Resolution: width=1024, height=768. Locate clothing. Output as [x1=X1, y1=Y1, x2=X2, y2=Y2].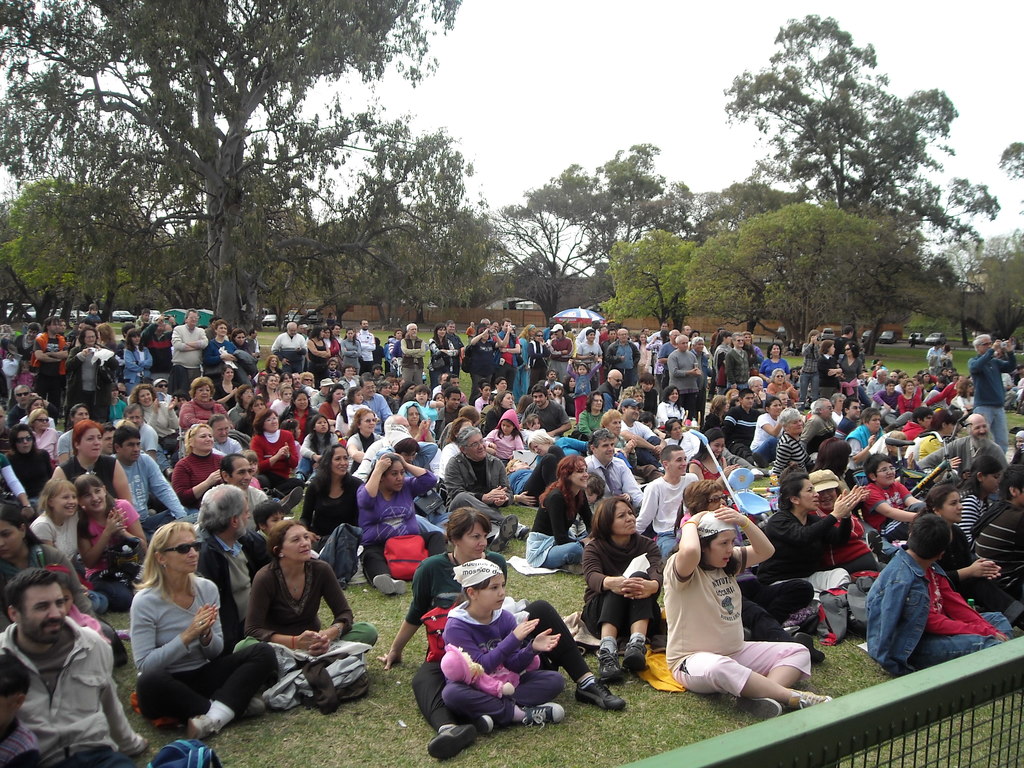
[x1=34, y1=330, x2=67, y2=404].
